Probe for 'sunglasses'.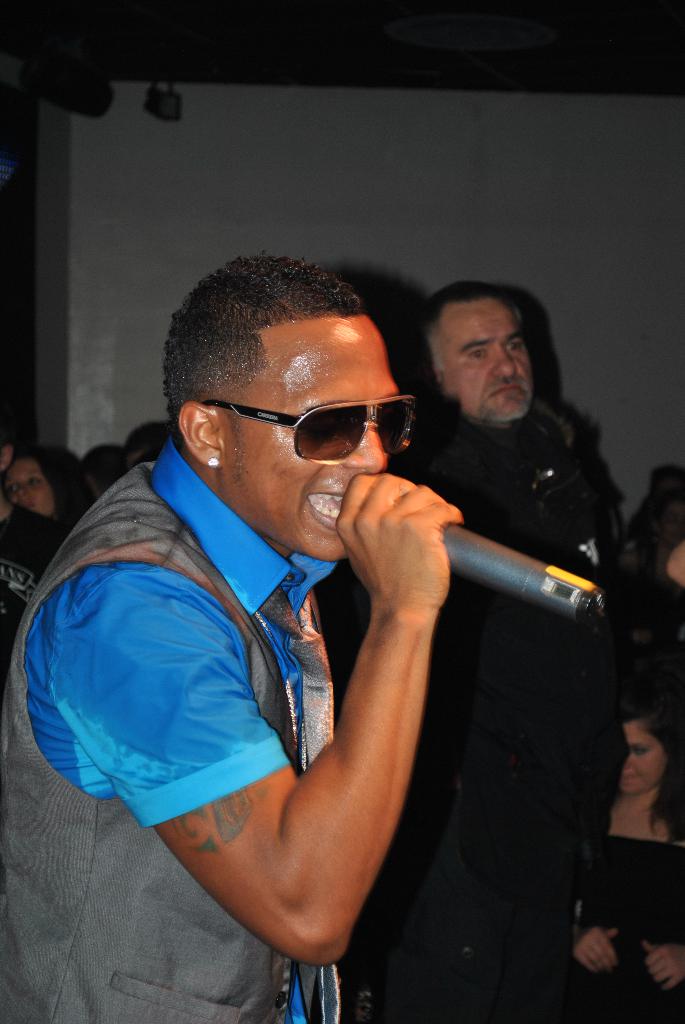
Probe result: [left=200, top=397, right=413, bottom=461].
